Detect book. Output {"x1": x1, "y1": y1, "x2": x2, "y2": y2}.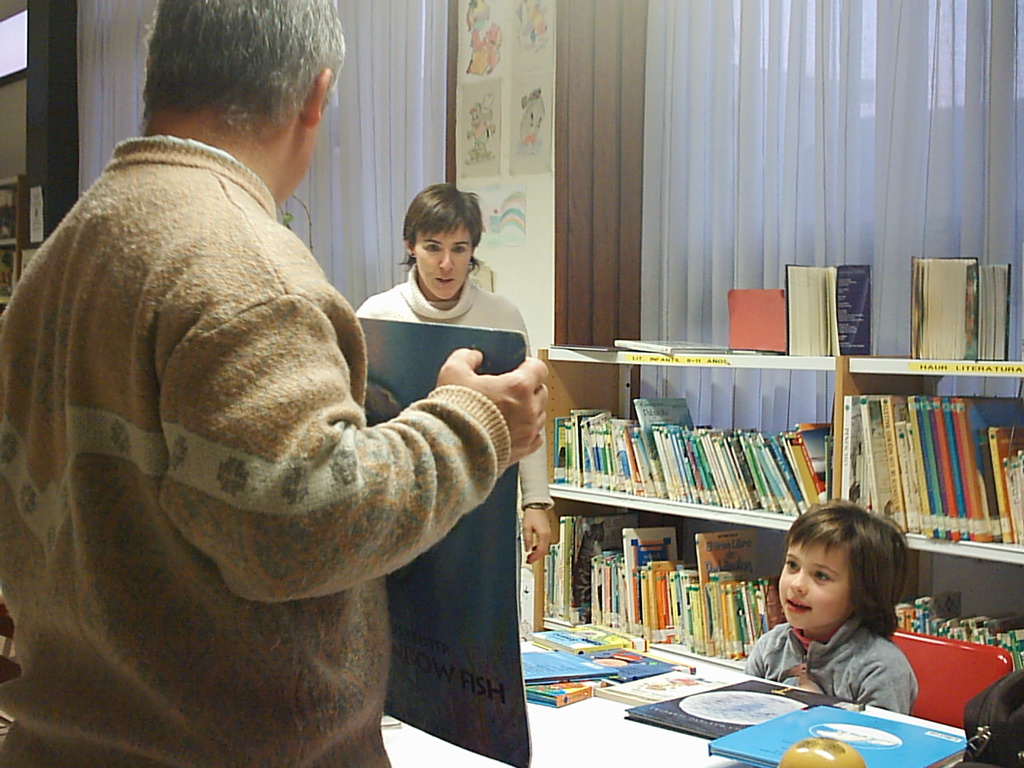
{"x1": 545, "y1": 341, "x2": 625, "y2": 356}.
